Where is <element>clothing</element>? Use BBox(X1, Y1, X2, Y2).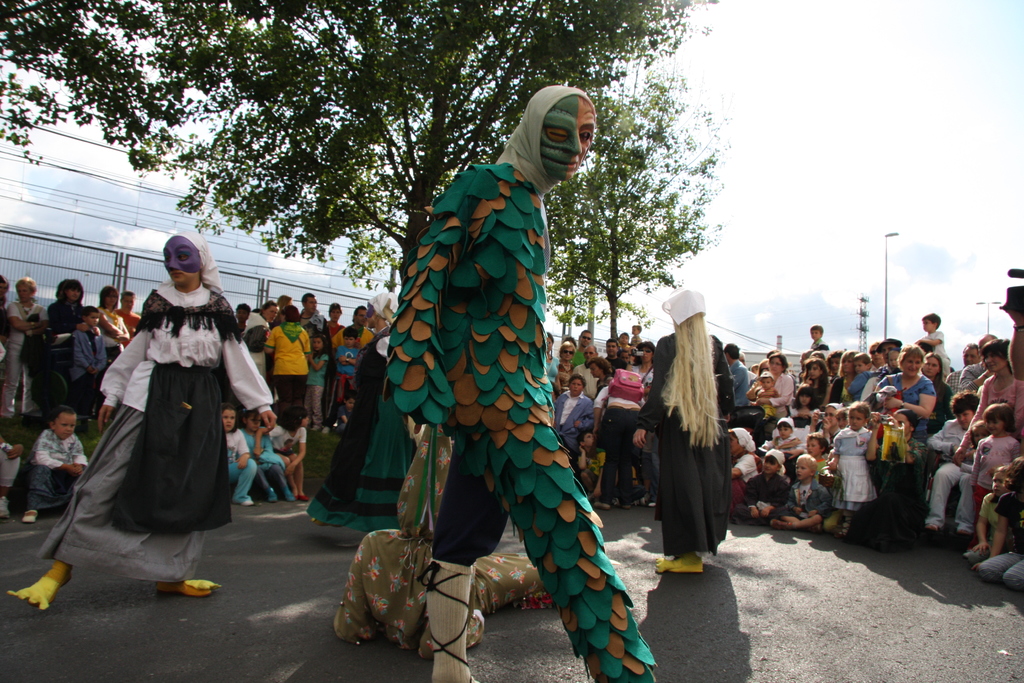
BBox(326, 347, 359, 424).
